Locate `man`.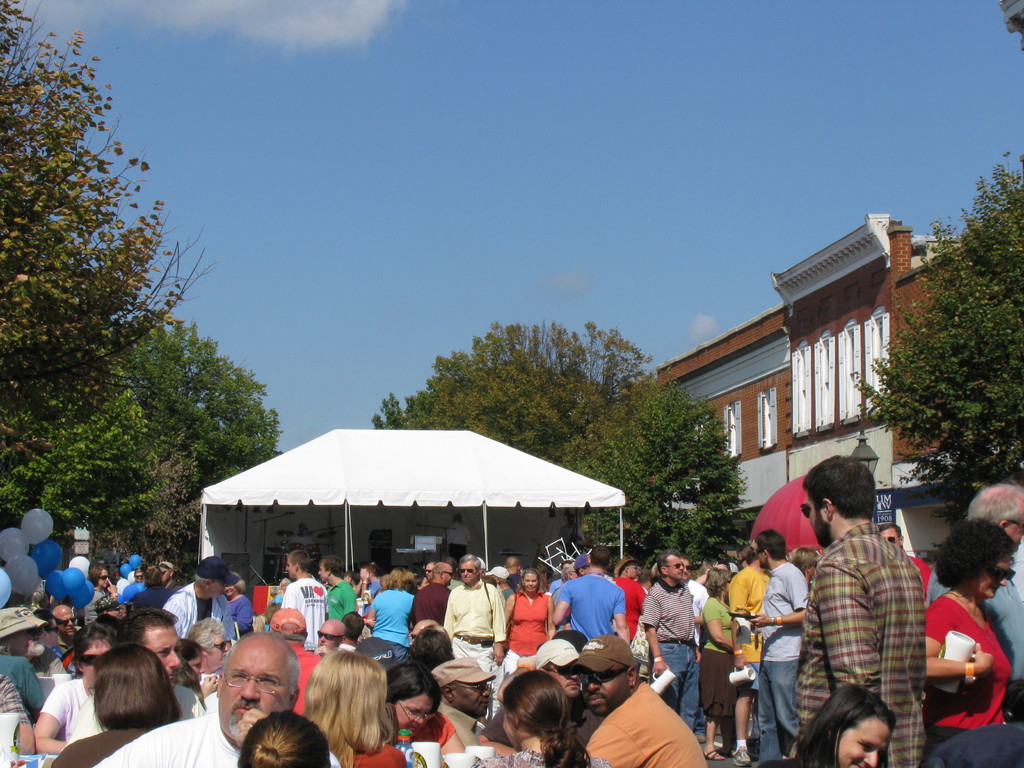
Bounding box: 747/532/803/763.
